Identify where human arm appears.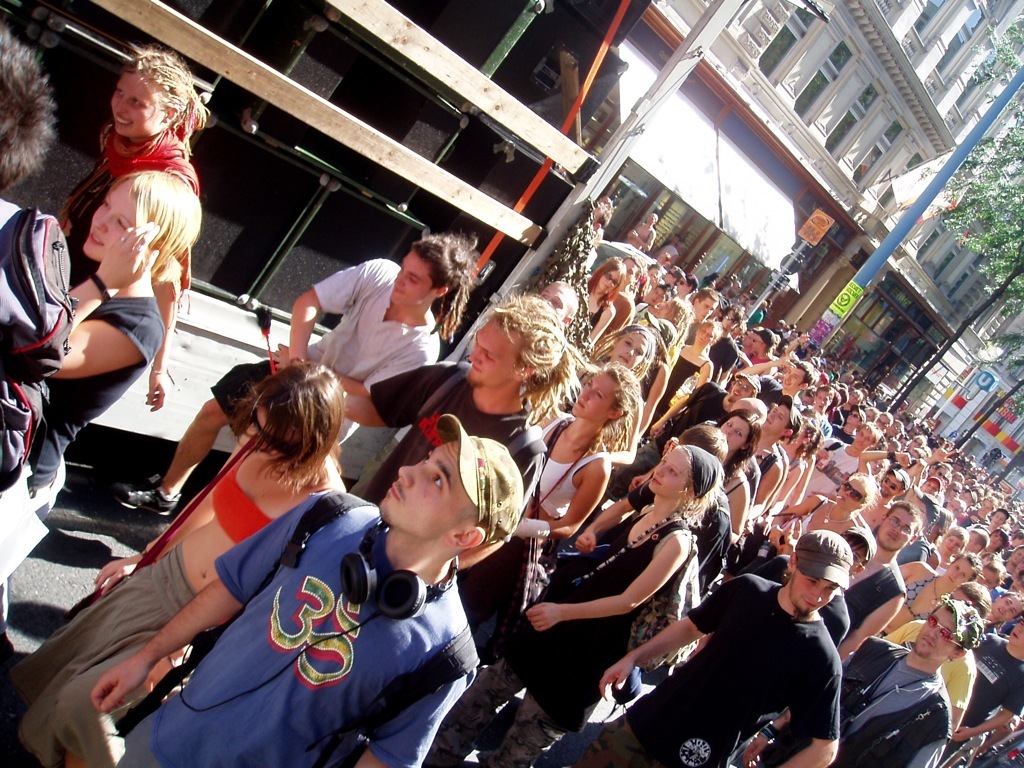
Appears at Rect(943, 665, 974, 737).
